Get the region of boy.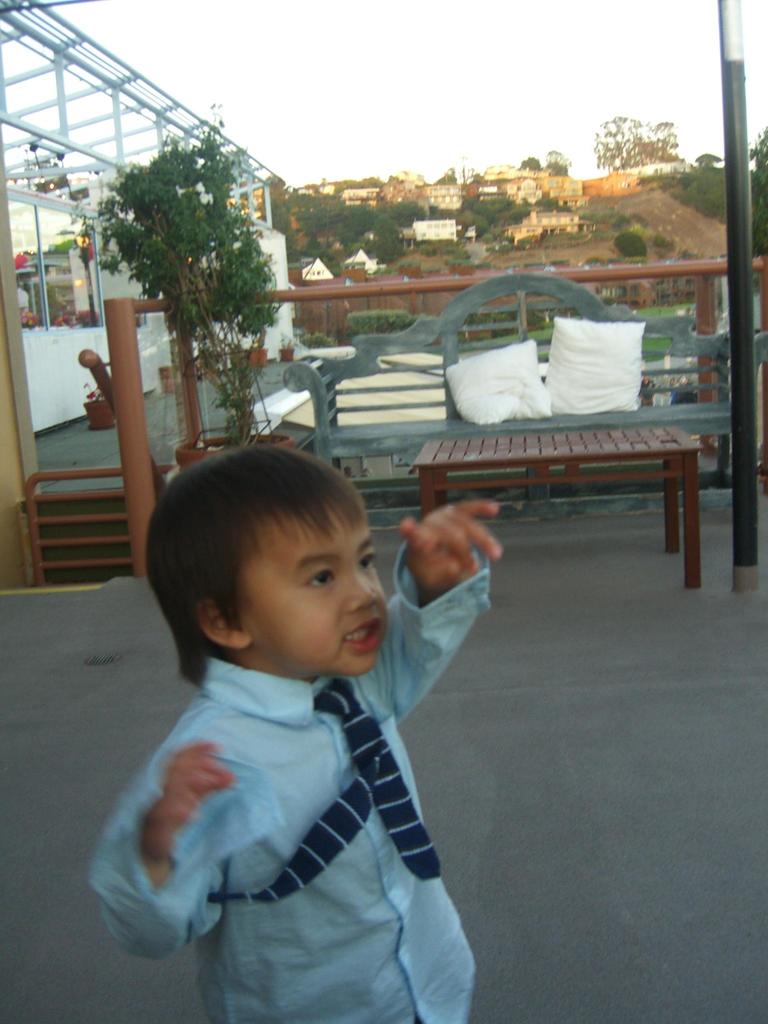
box=[88, 437, 504, 1023].
